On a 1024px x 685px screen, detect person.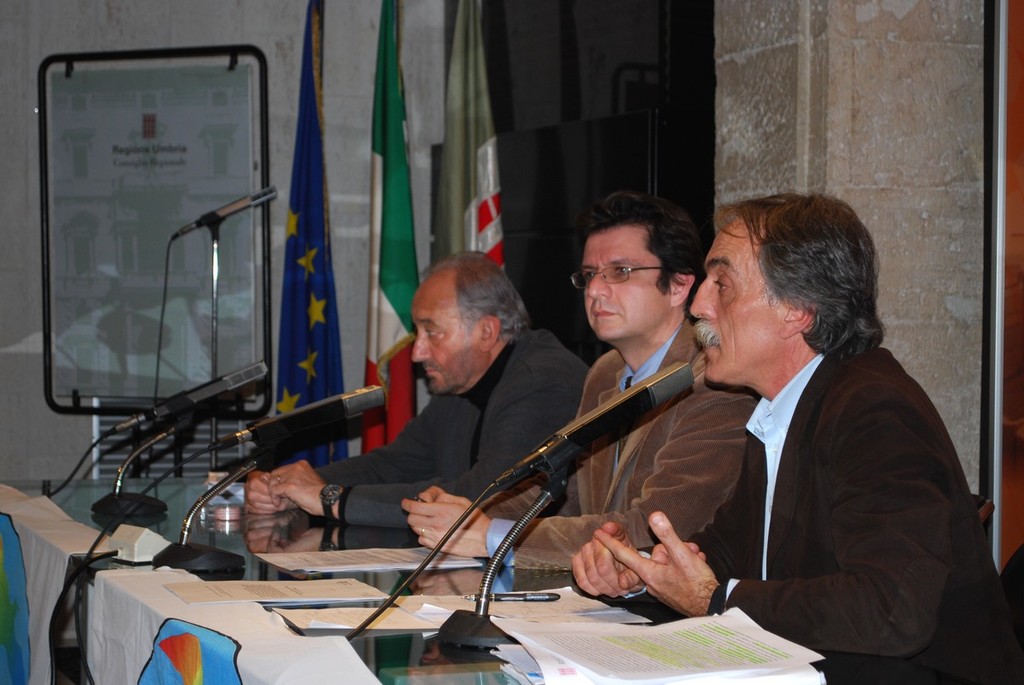
(635,186,977,684).
